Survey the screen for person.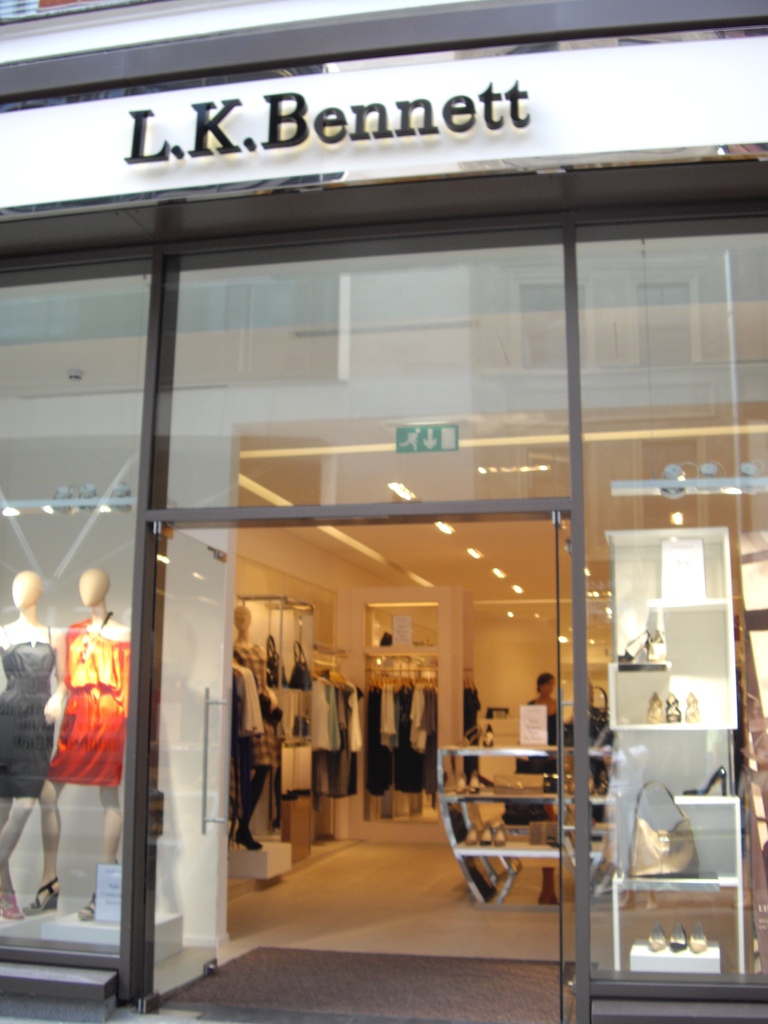
Survey found: <region>38, 587, 127, 917</region>.
